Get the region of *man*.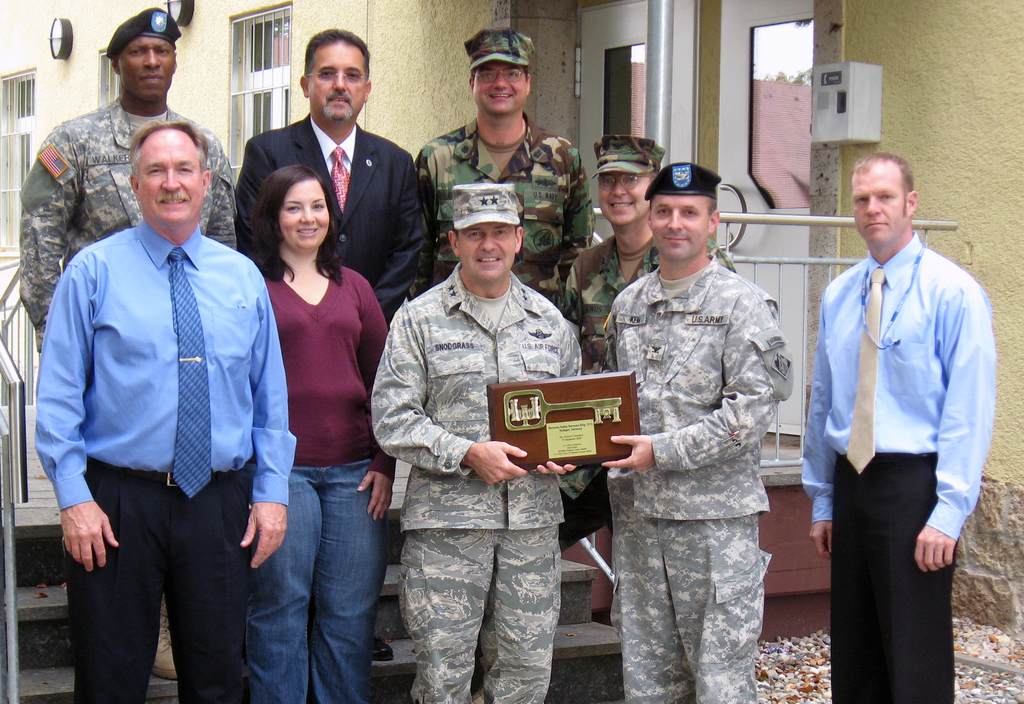
left=31, top=119, right=296, bottom=703.
